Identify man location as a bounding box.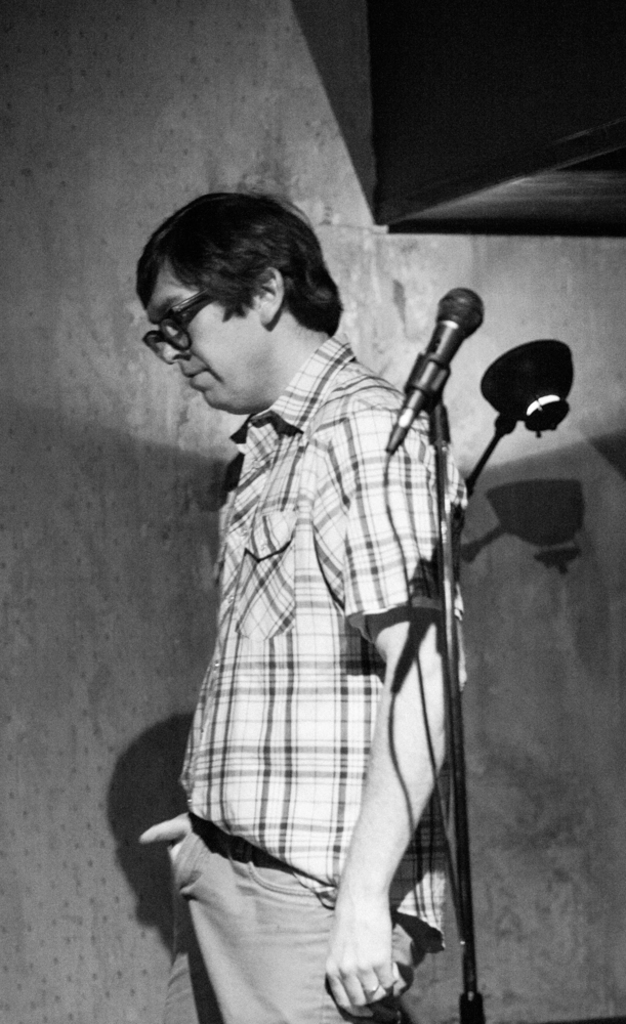
[left=99, top=196, right=508, bottom=1000].
